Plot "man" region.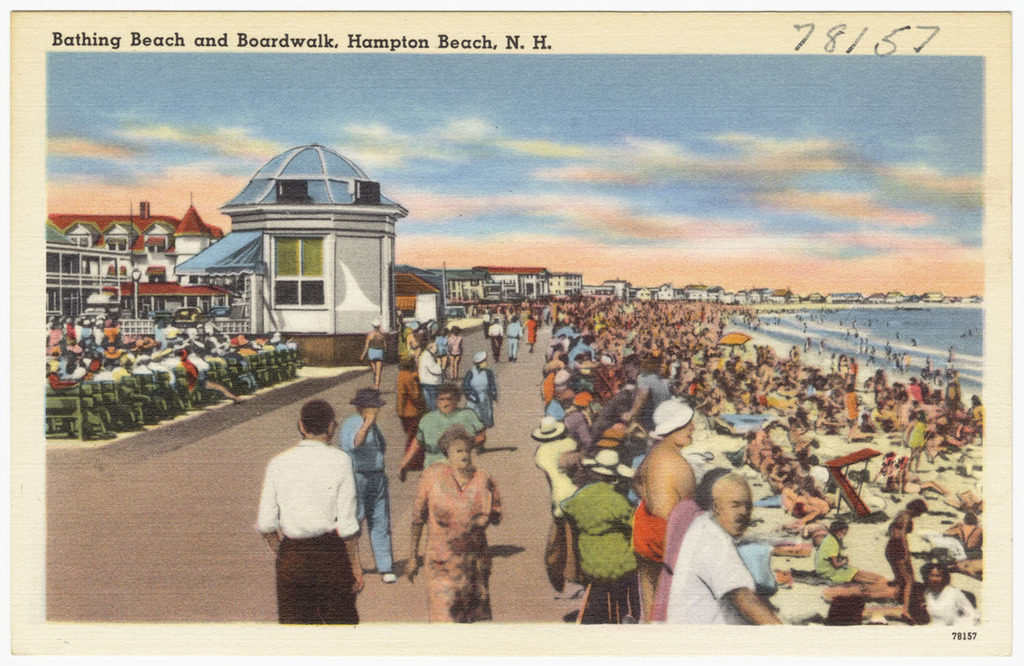
Plotted at [666,470,783,626].
